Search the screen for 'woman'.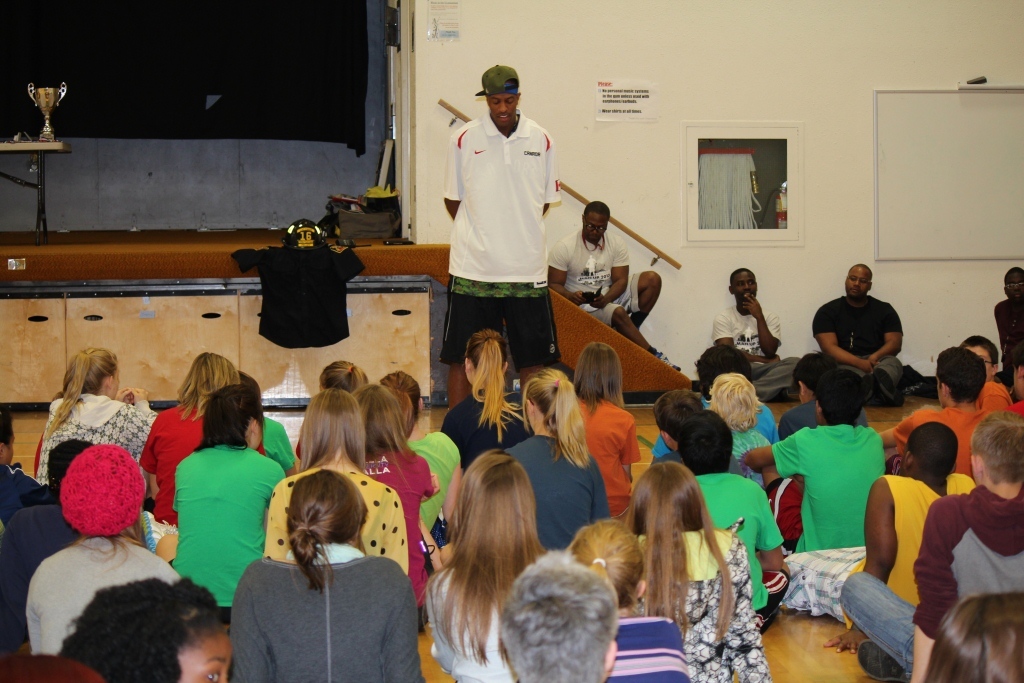
Found at 424/447/555/682.
